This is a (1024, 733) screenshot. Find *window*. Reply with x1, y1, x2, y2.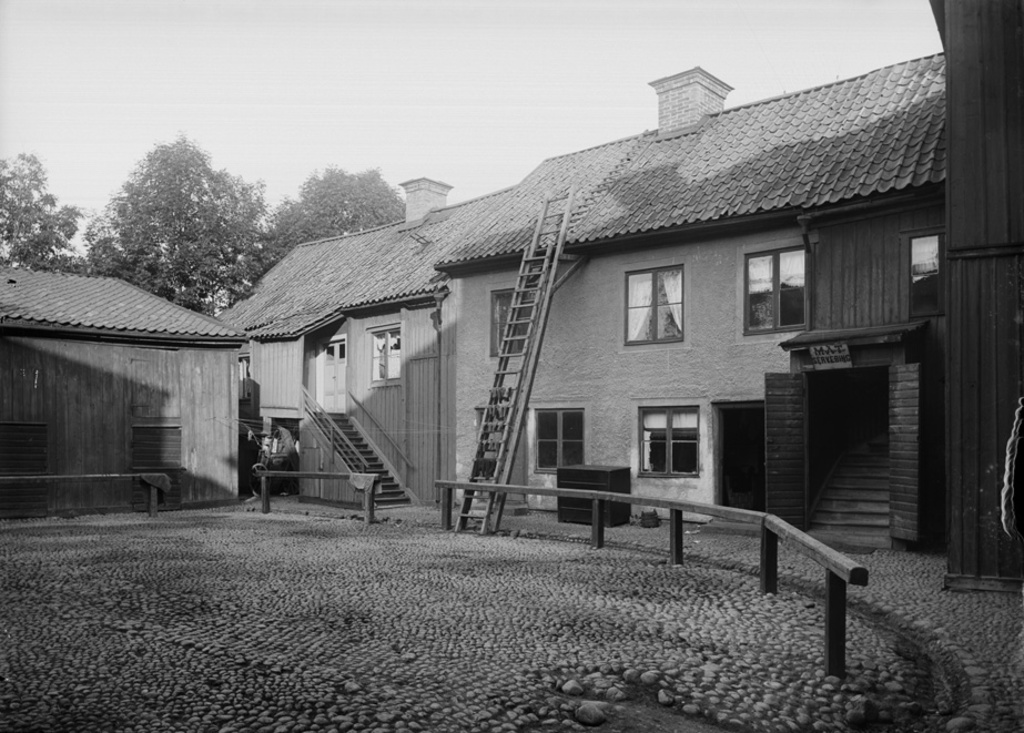
642, 399, 716, 482.
